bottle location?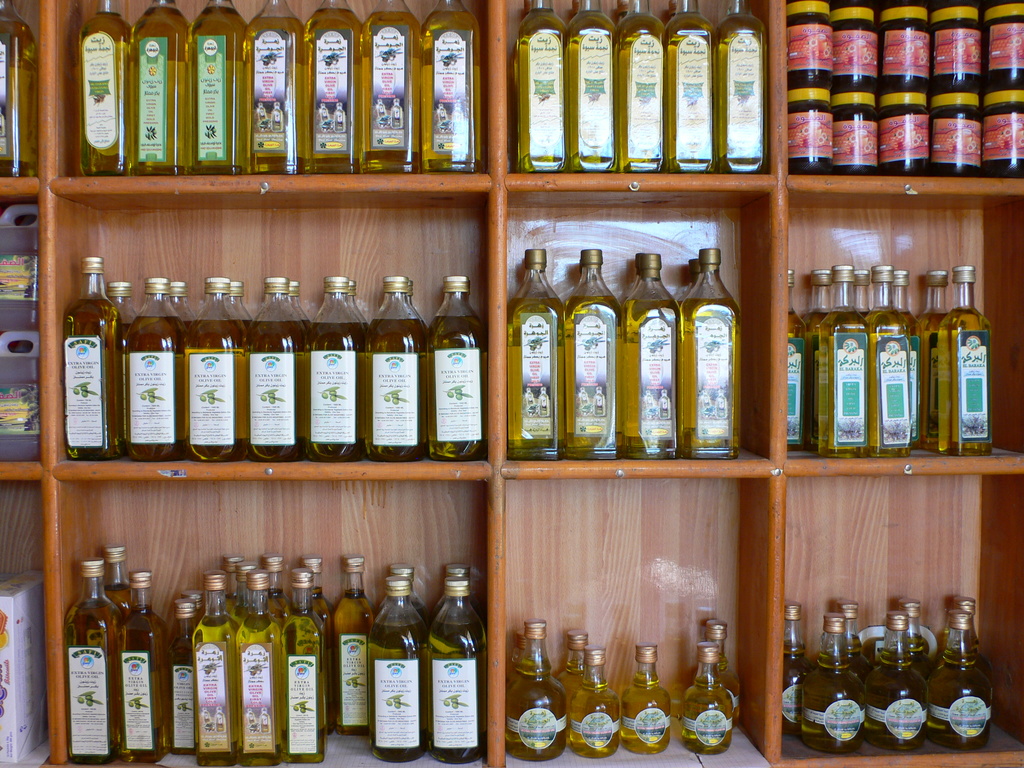
[899,597,933,679]
